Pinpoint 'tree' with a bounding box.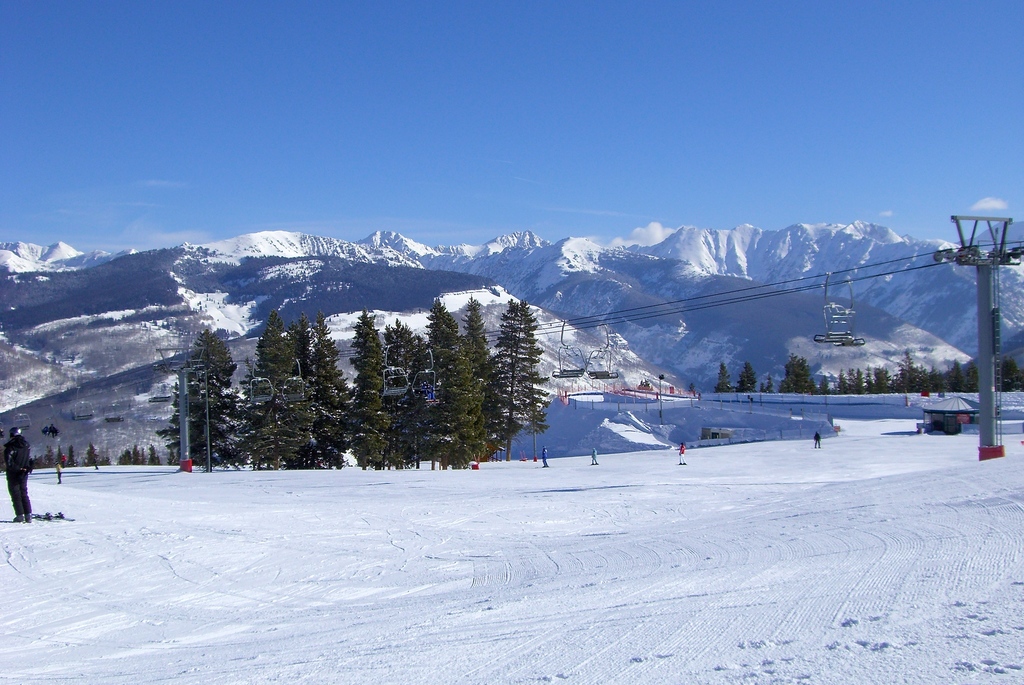
{"x1": 707, "y1": 357, "x2": 732, "y2": 398}.
